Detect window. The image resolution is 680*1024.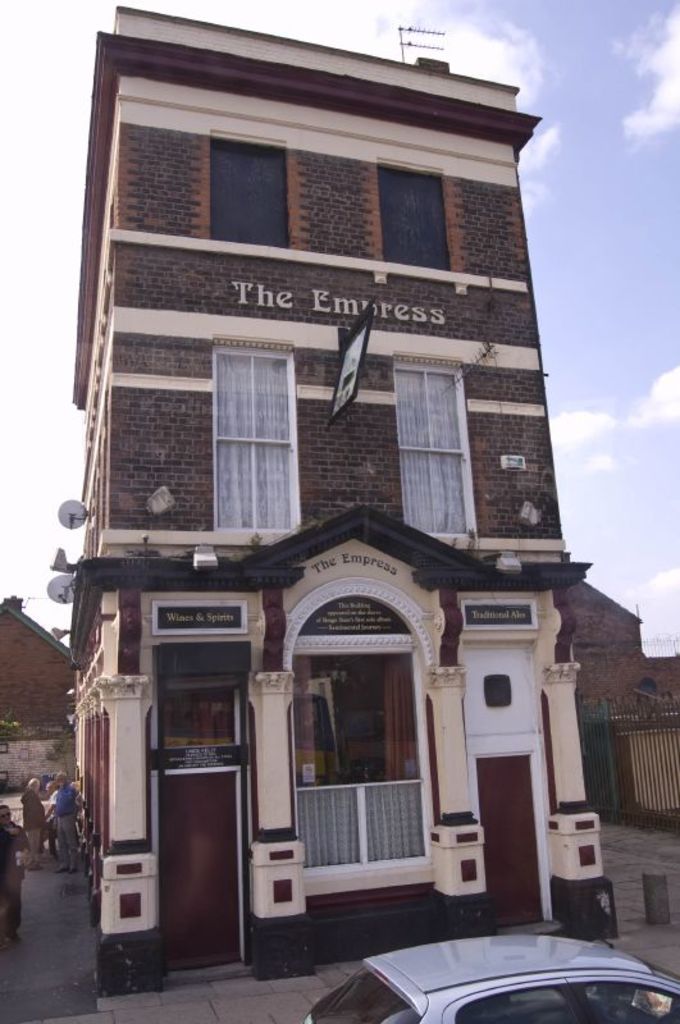
bbox=[202, 320, 300, 522].
